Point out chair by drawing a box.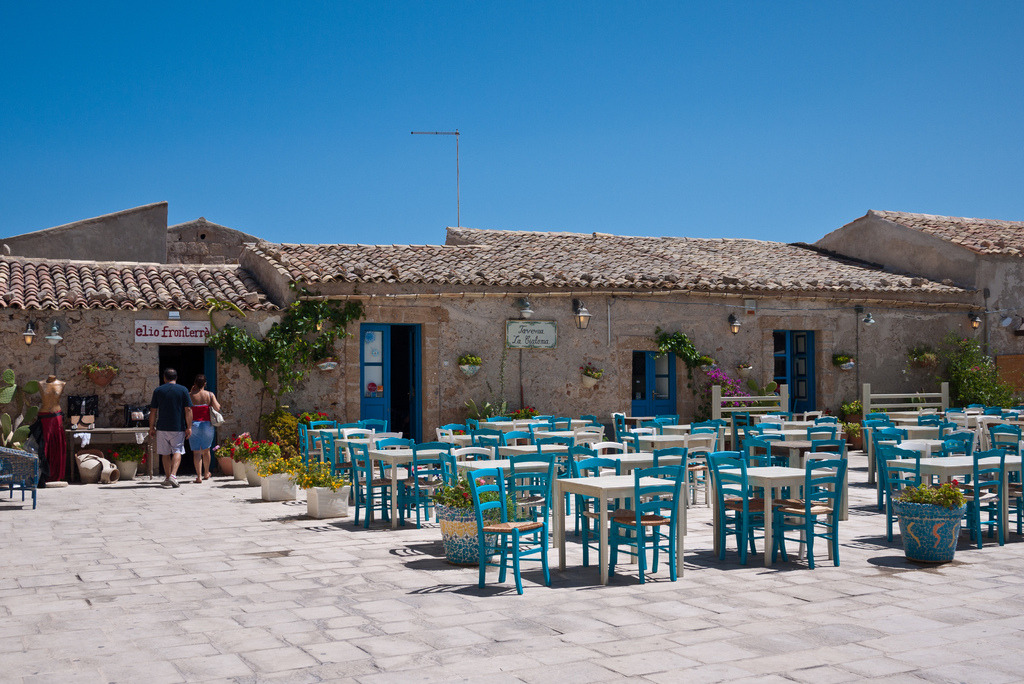
rect(771, 461, 846, 567).
